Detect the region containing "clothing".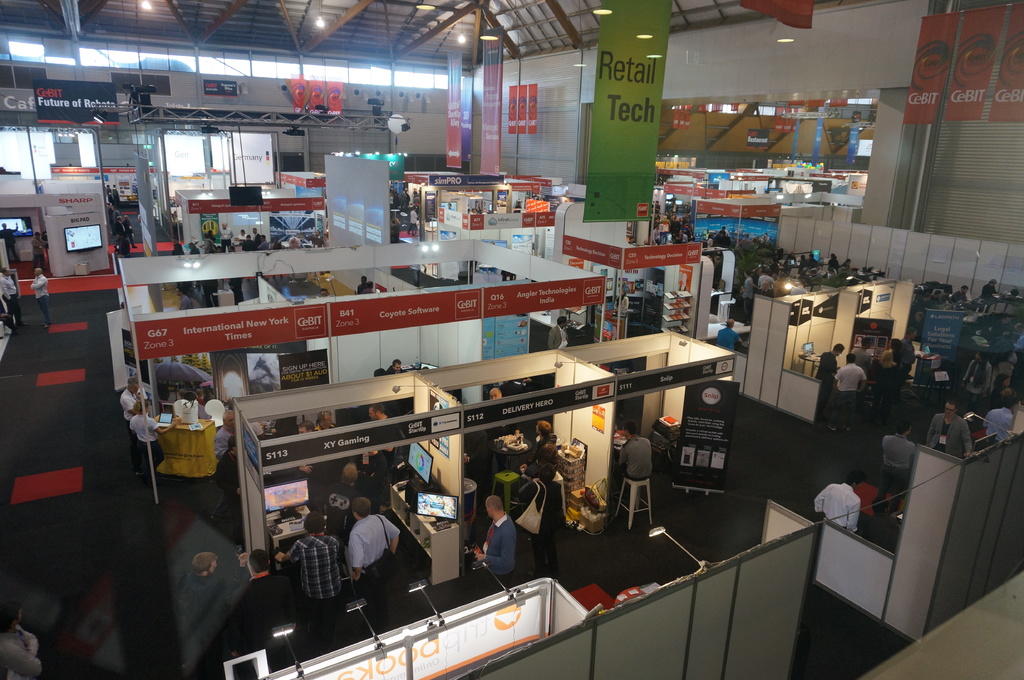
l=31, t=271, r=55, b=328.
